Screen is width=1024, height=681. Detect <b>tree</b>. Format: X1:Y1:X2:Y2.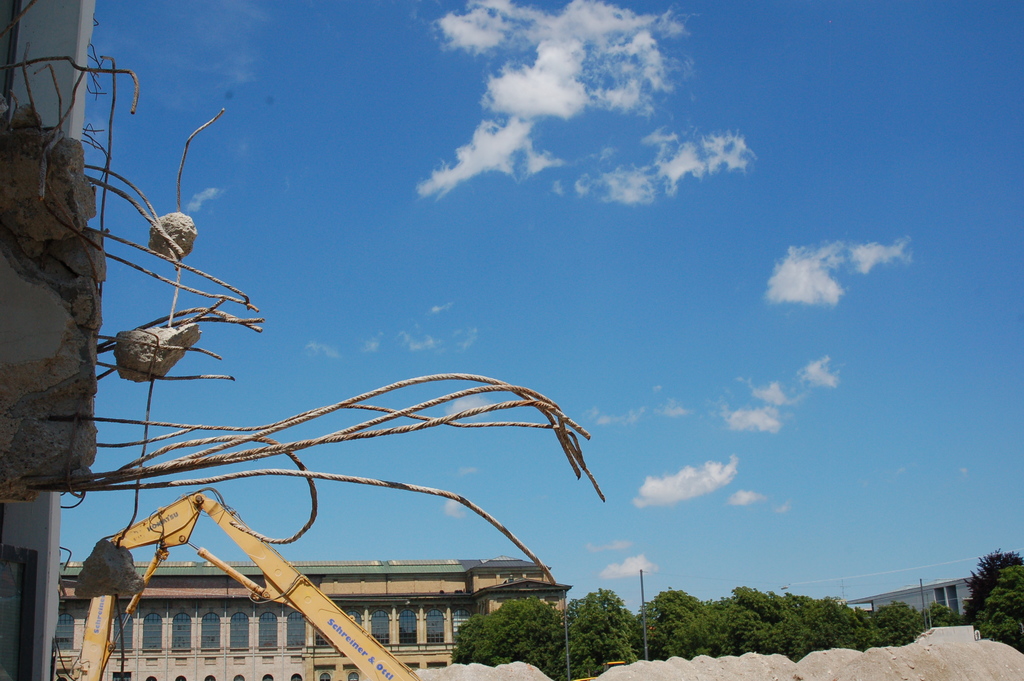
709:582:781:657.
